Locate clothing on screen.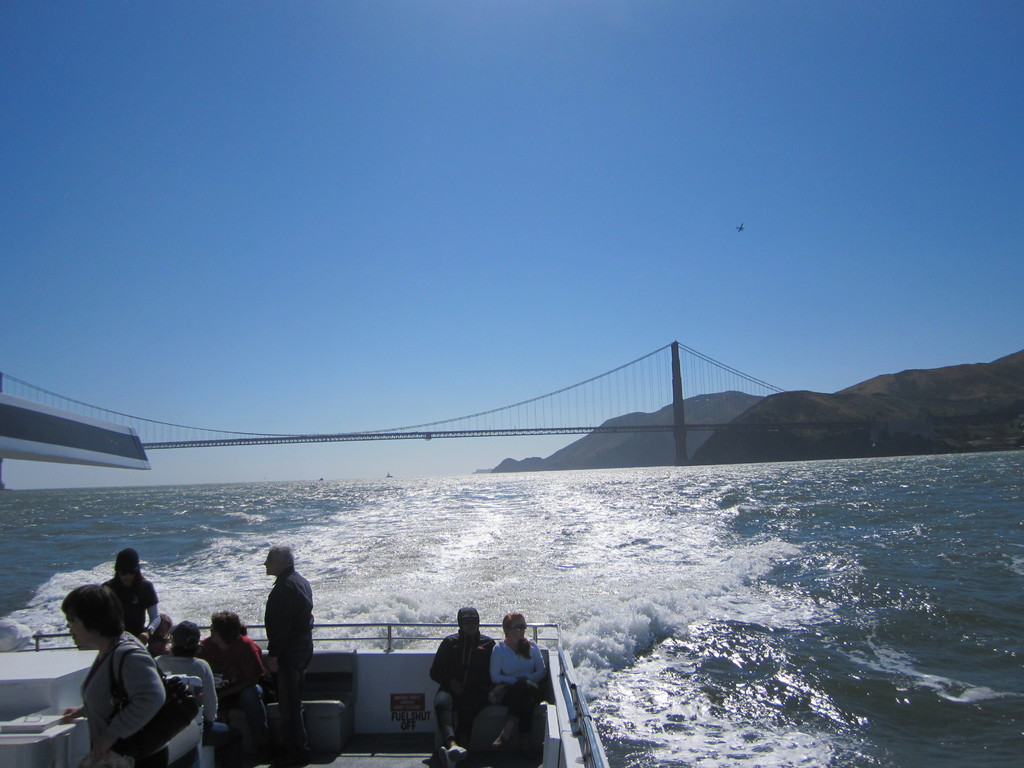
On screen at l=140, t=655, r=214, b=711.
